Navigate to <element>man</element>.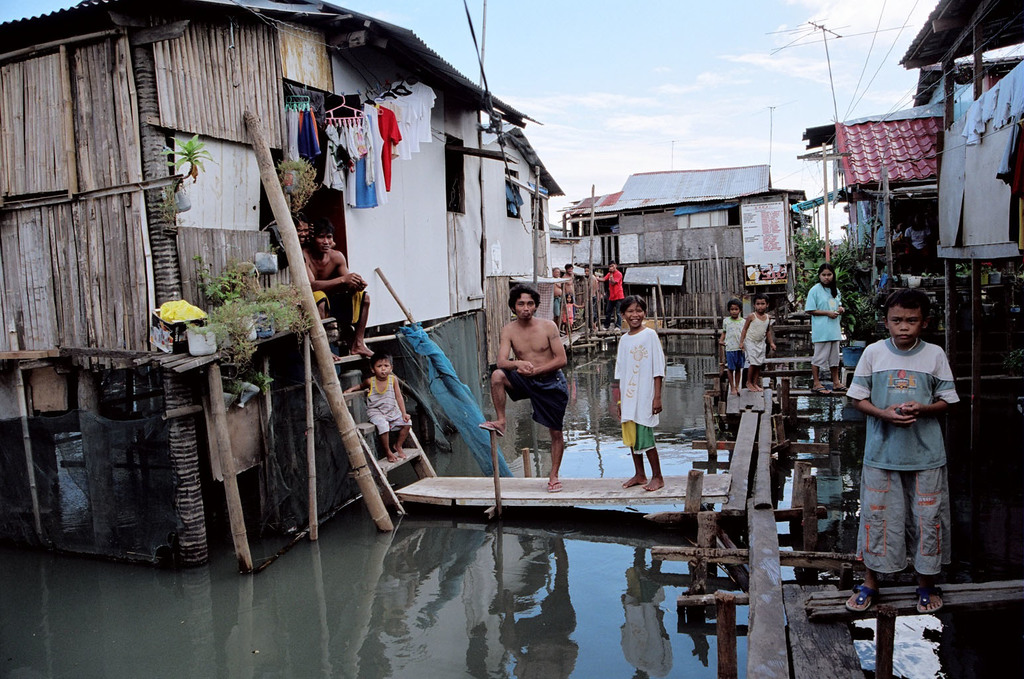
Navigation target: (left=598, top=261, right=625, bottom=330).
